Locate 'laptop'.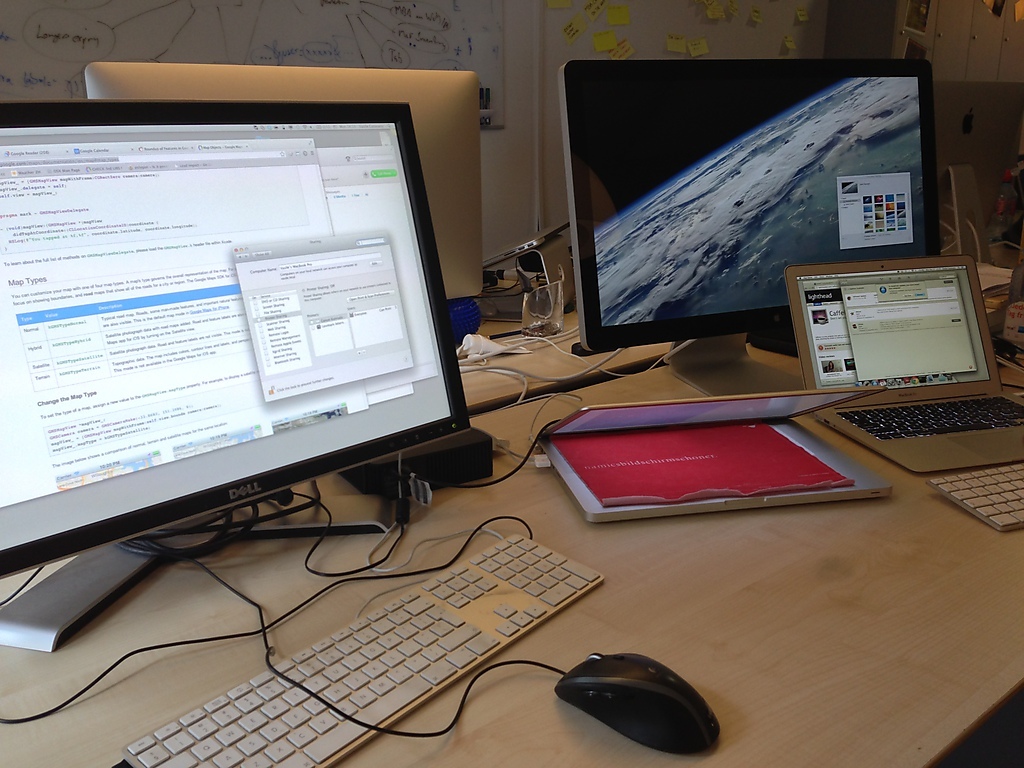
Bounding box: select_region(536, 384, 893, 522).
